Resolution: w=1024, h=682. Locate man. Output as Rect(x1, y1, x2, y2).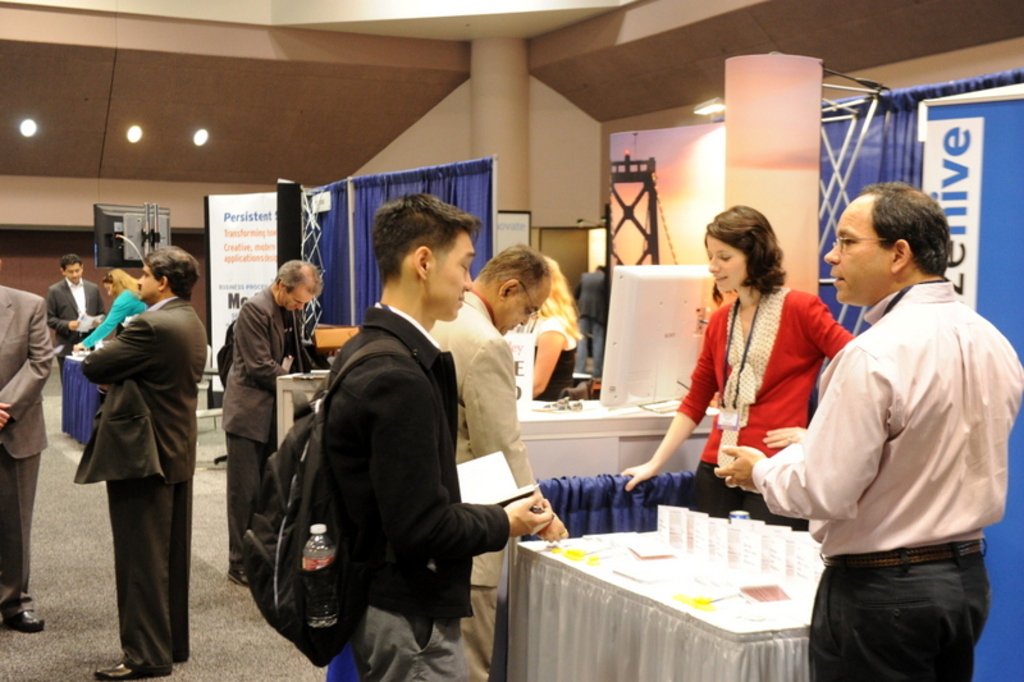
Rect(762, 173, 1012, 668).
